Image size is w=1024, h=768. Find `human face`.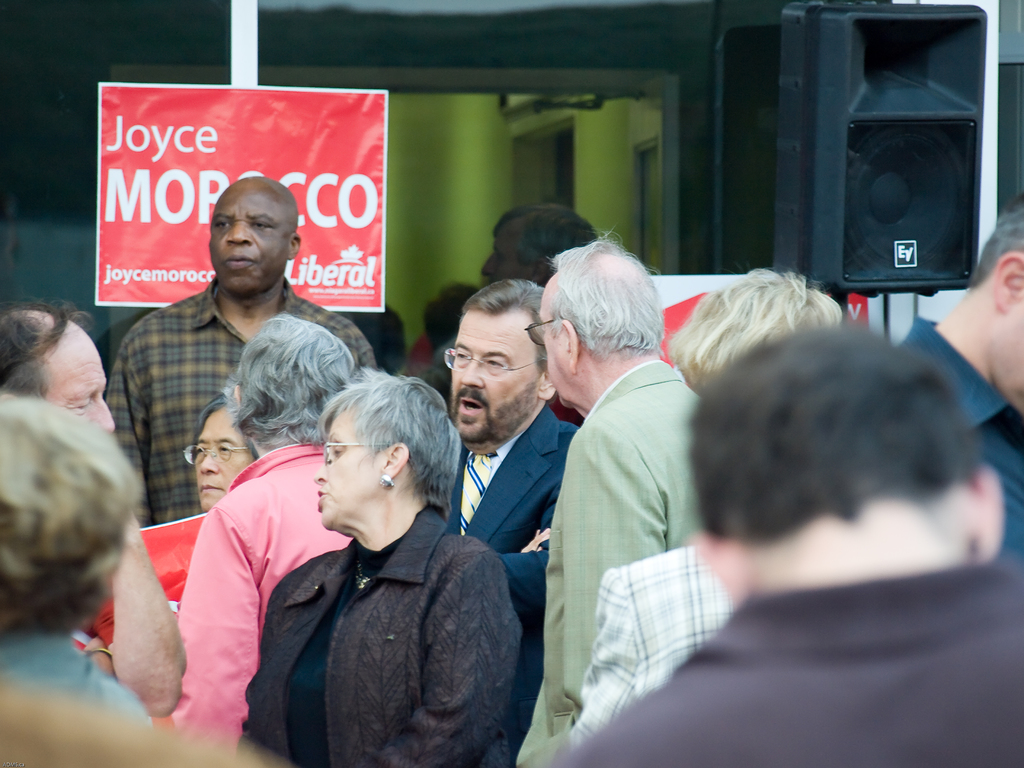
bbox=[528, 278, 566, 413].
